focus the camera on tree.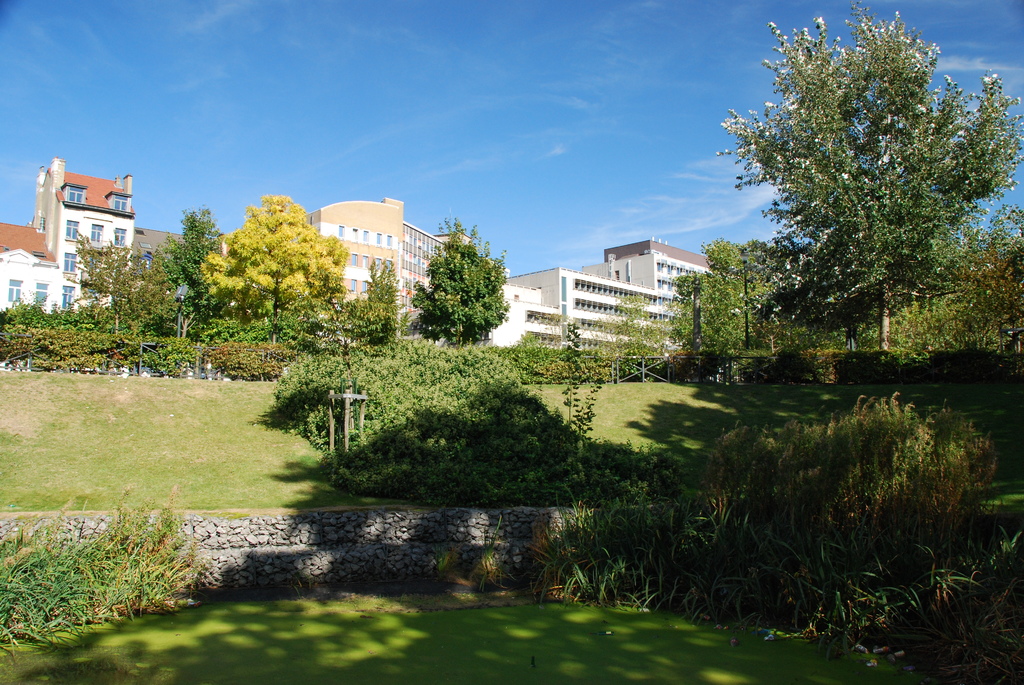
Focus region: 75,247,156,317.
